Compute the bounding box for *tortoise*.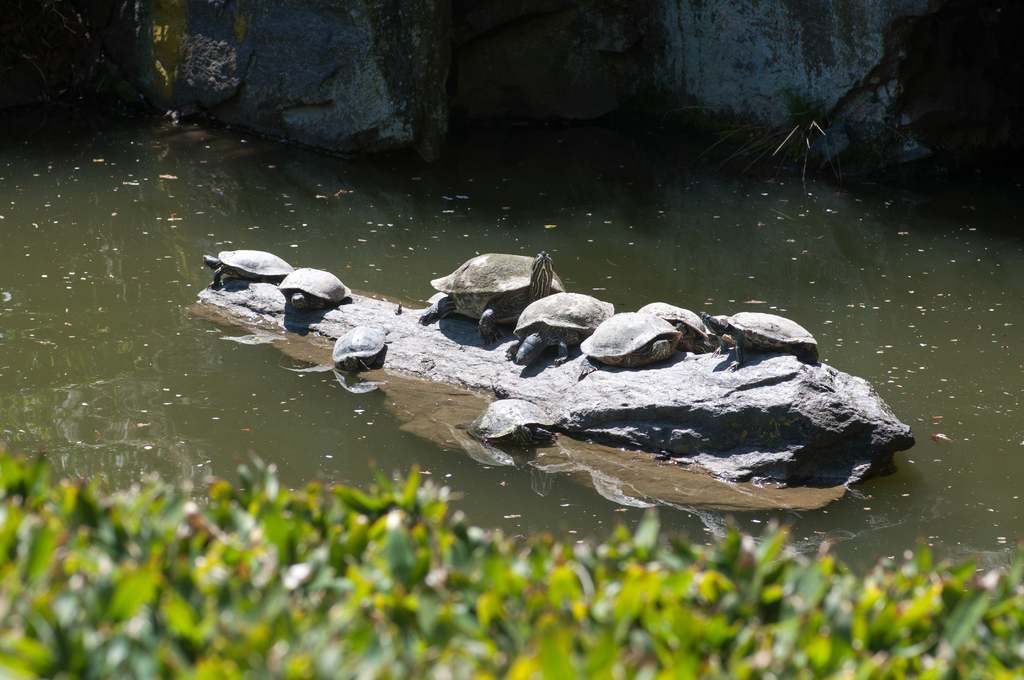
Rect(640, 303, 716, 353).
